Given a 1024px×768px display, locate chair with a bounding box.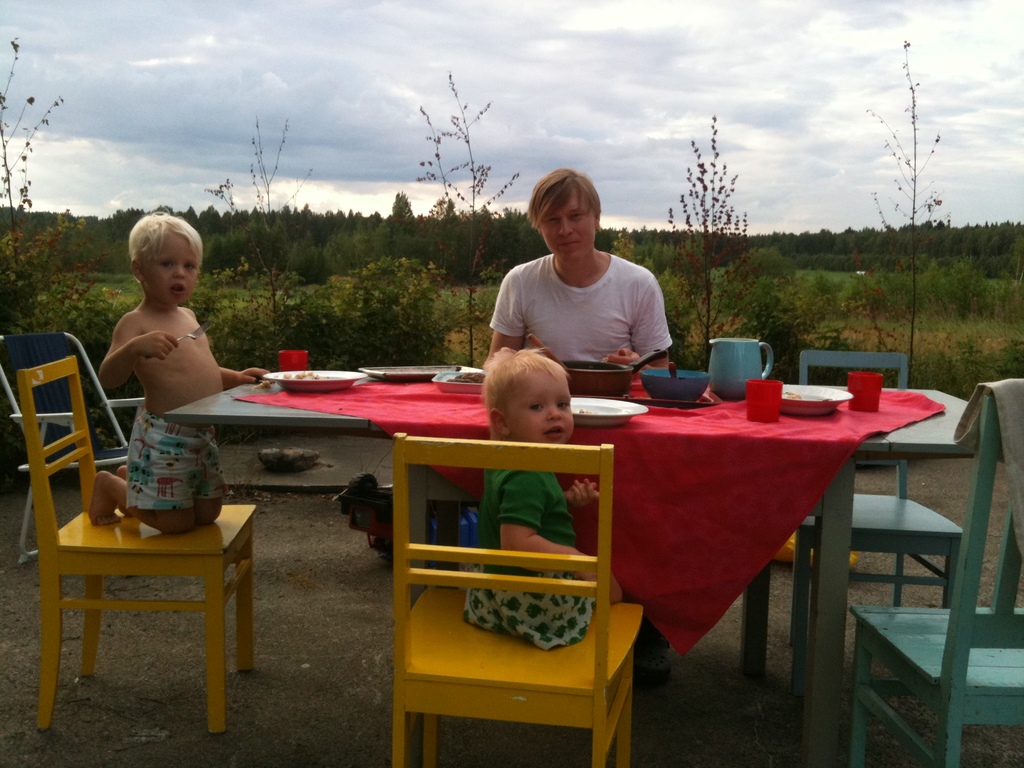
Located: 7:338:253:748.
